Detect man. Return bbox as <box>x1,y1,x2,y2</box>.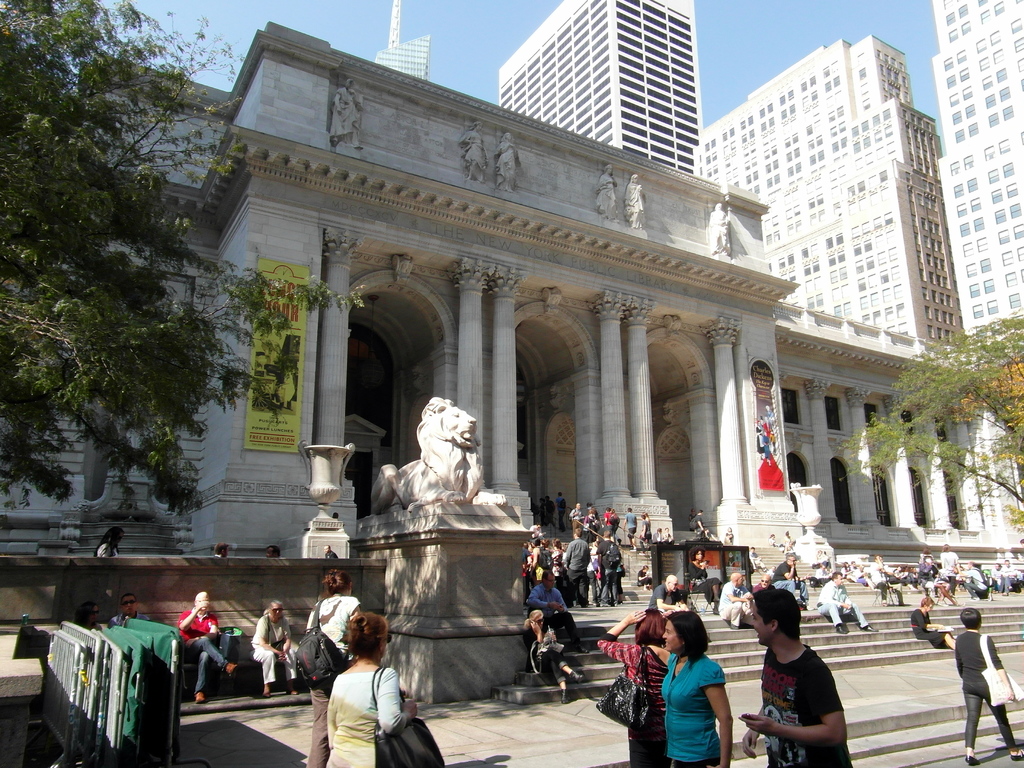
<box>770,550,815,611</box>.
